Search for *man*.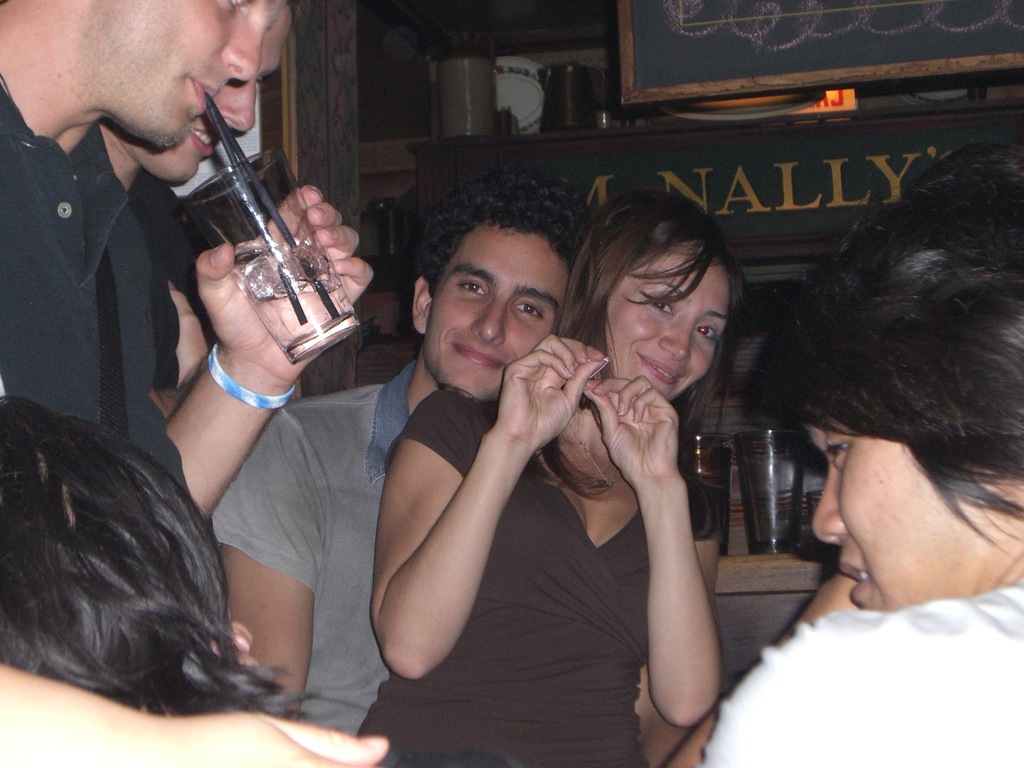
Found at [x1=101, y1=0, x2=297, y2=449].
